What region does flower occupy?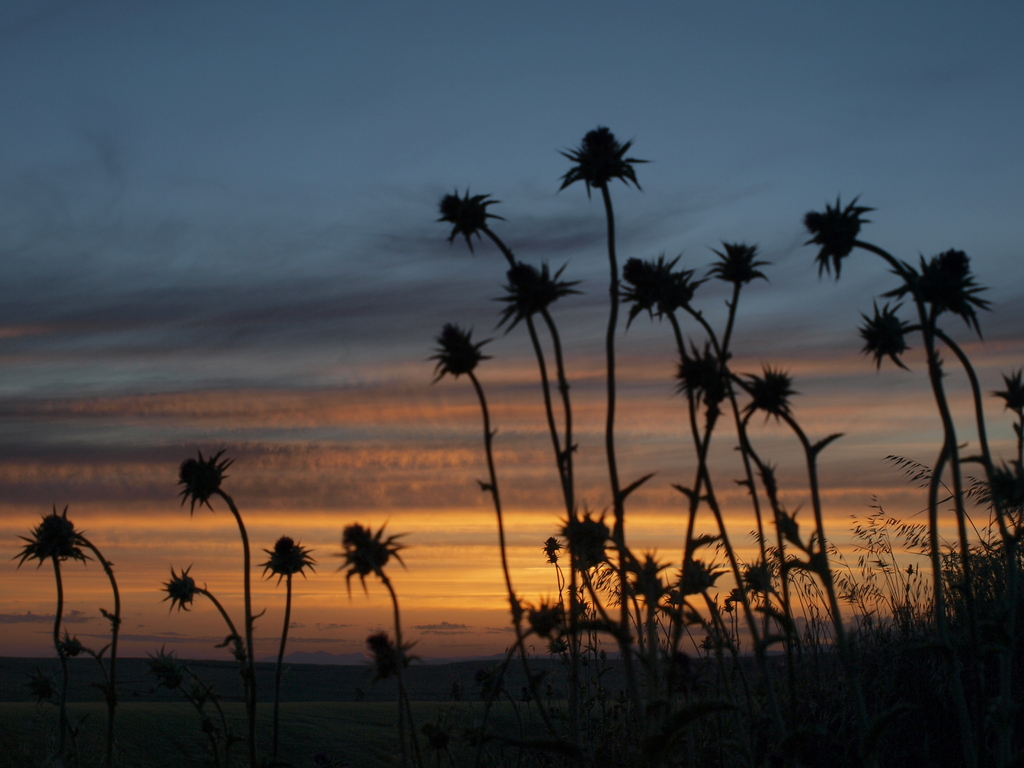
region(424, 312, 501, 390).
